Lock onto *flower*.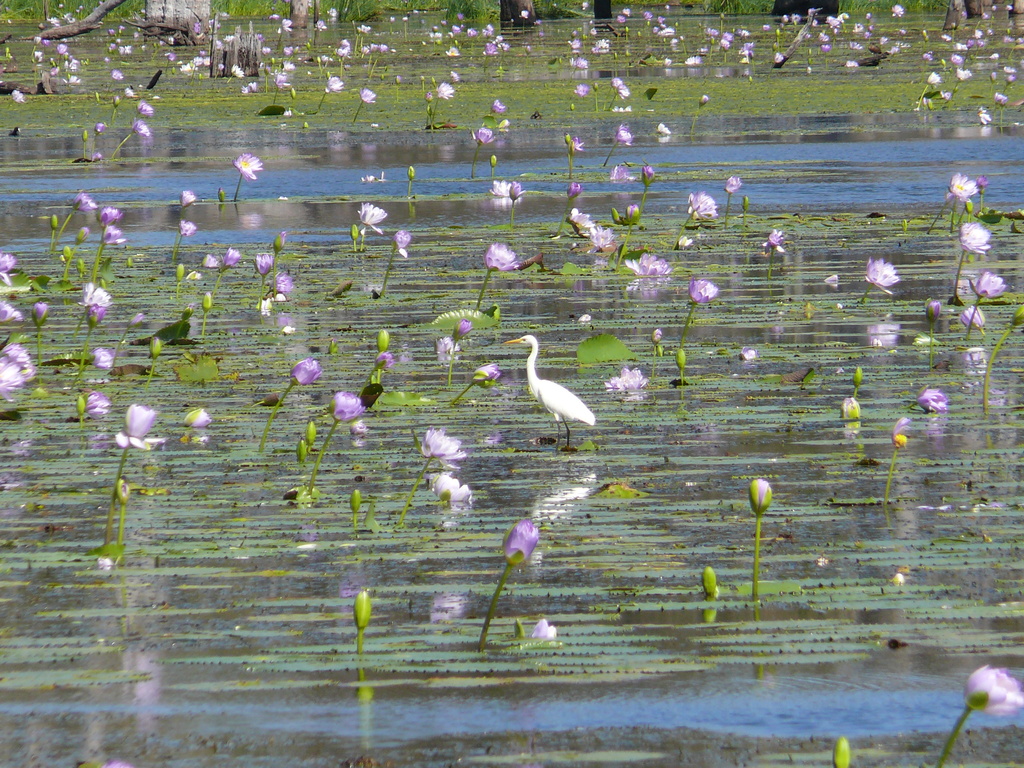
Locked: (34, 299, 49, 324).
